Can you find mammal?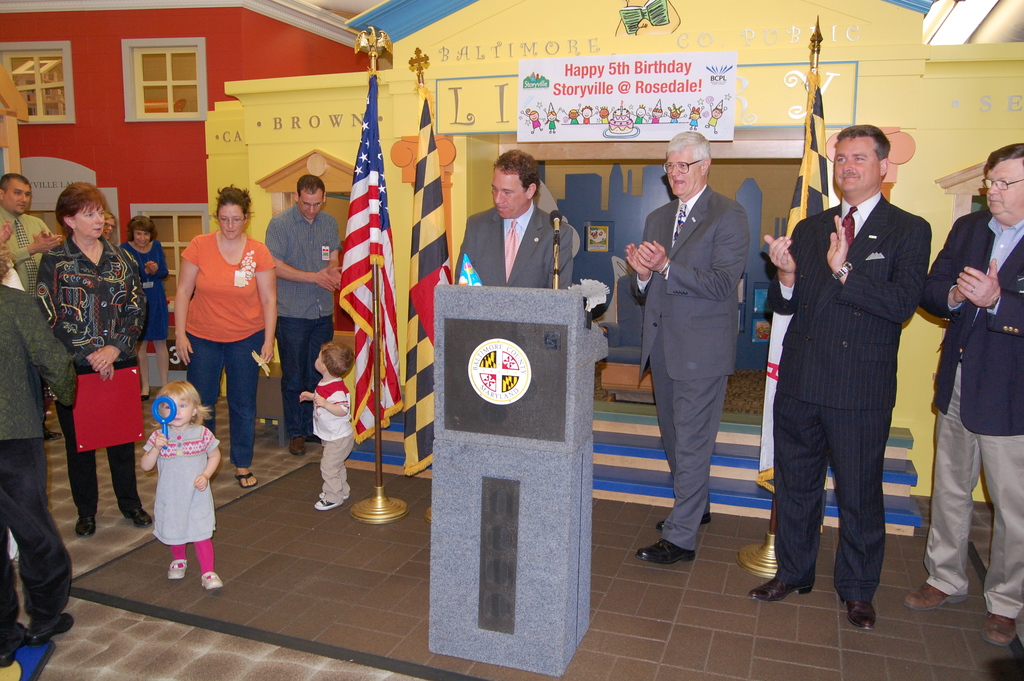
Yes, bounding box: {"left": 749, "top": 124, "right": 930, "bottom": 630}.
